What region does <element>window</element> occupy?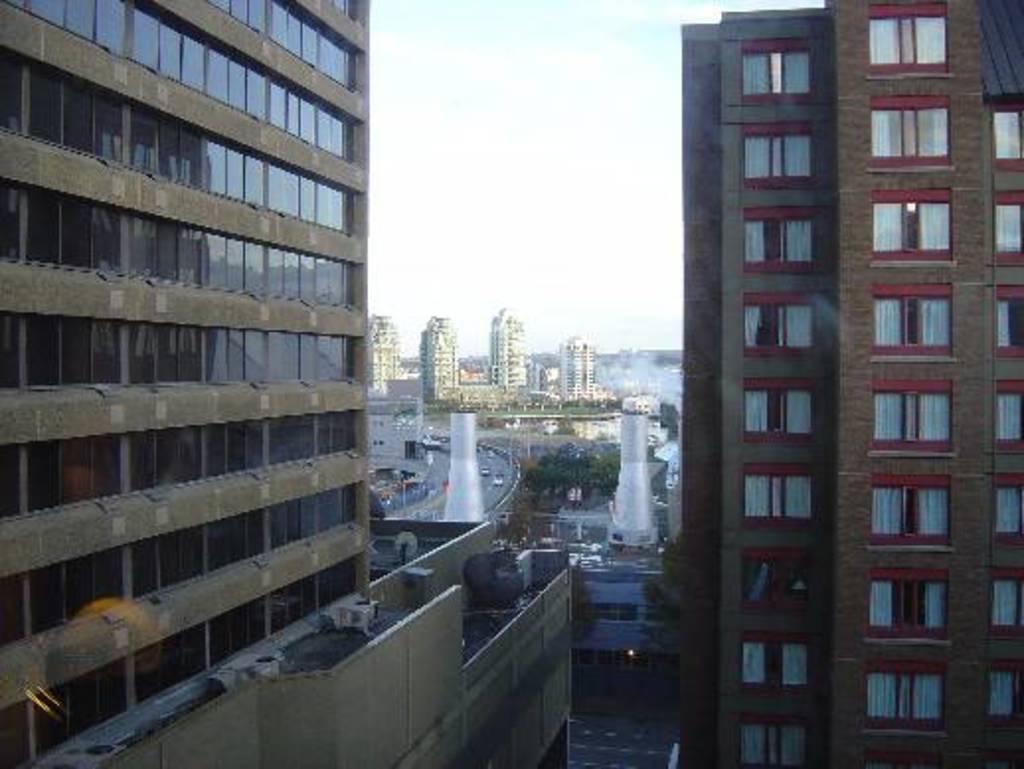
pyautogui.locateOnScreen(741, 716, 822, 767).
